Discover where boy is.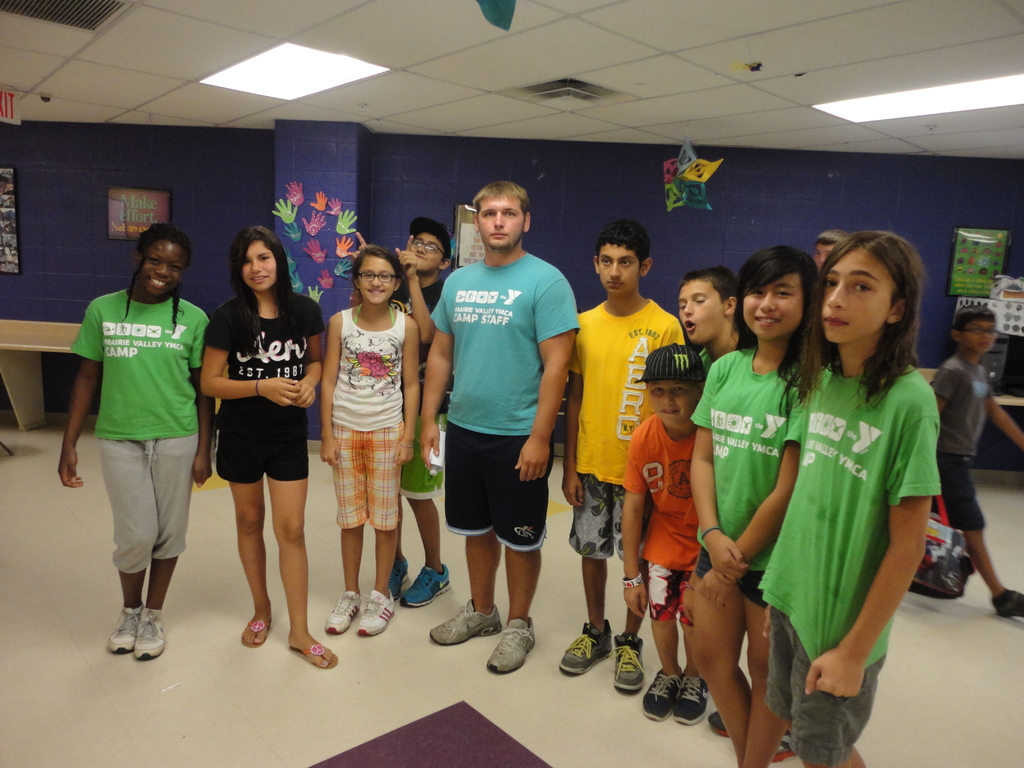
Discovered at {"left": 928, "top": 304, "right": 1023, "bottom": 616}.
